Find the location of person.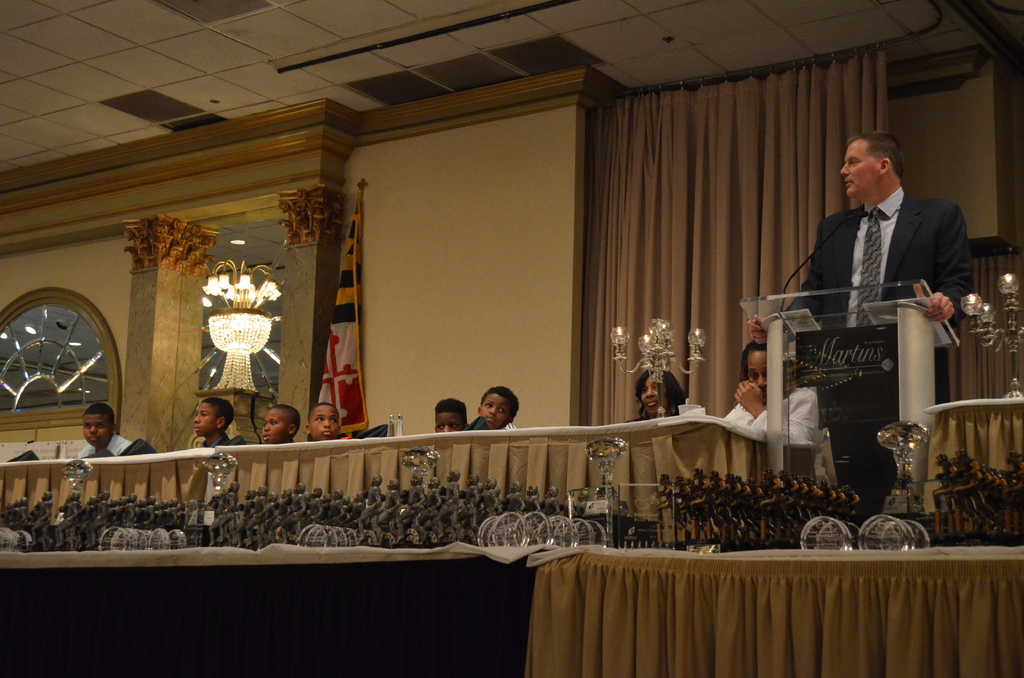
Location: bbox(629, 366, 687, 423).
